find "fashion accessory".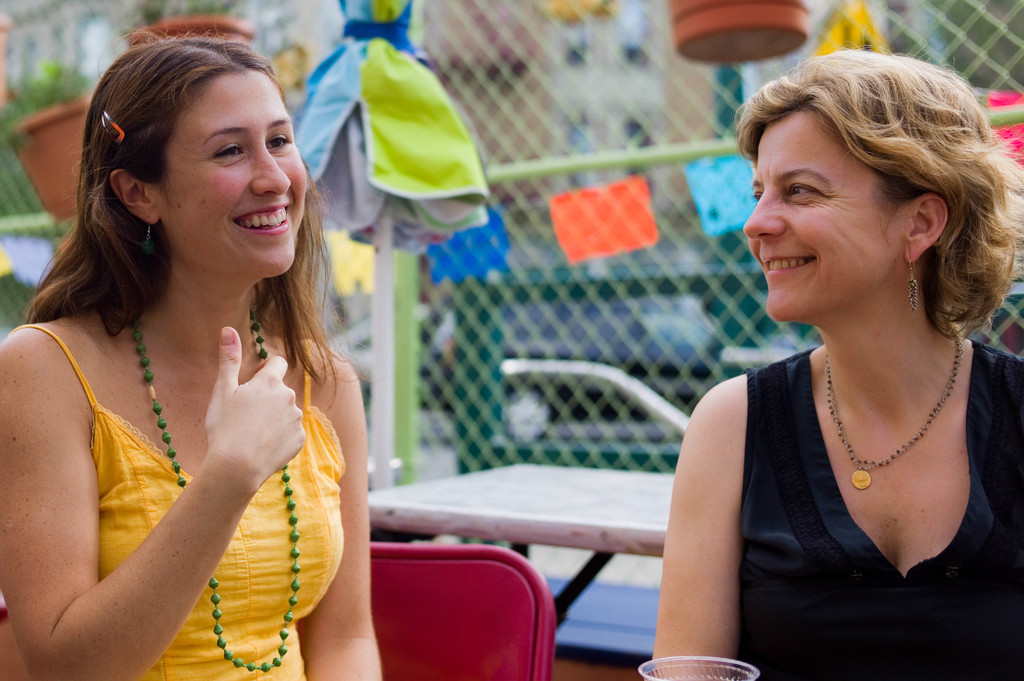
141/220/155/254.
